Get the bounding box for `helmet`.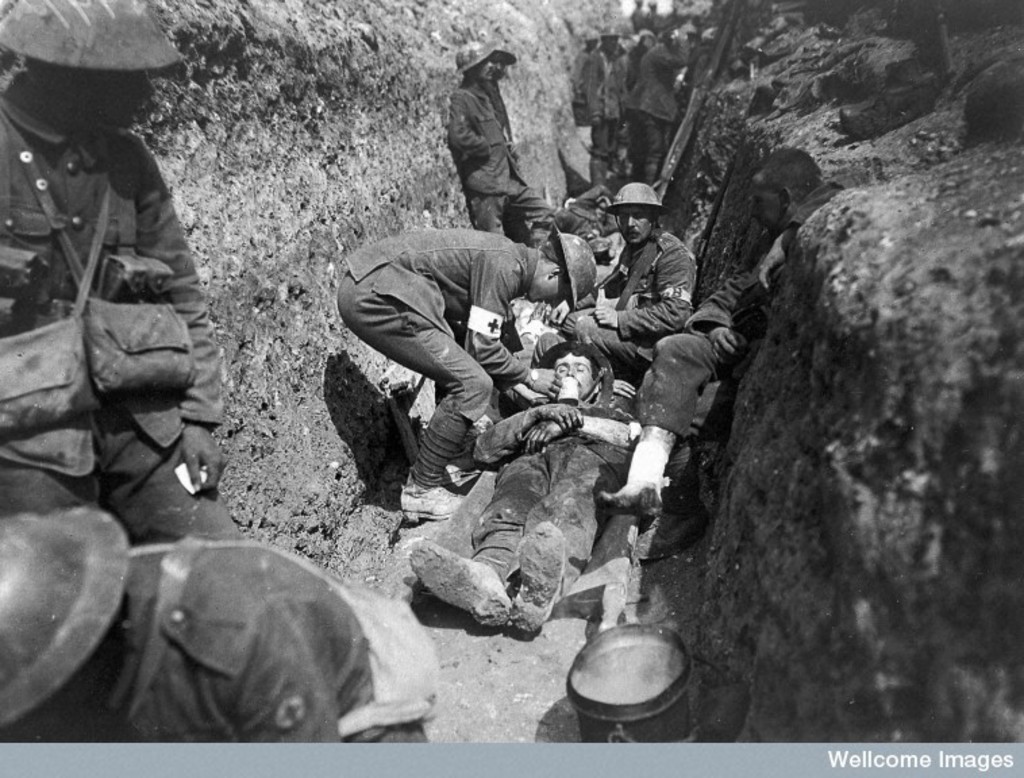
bbox=[0, 498, 124, 716].
